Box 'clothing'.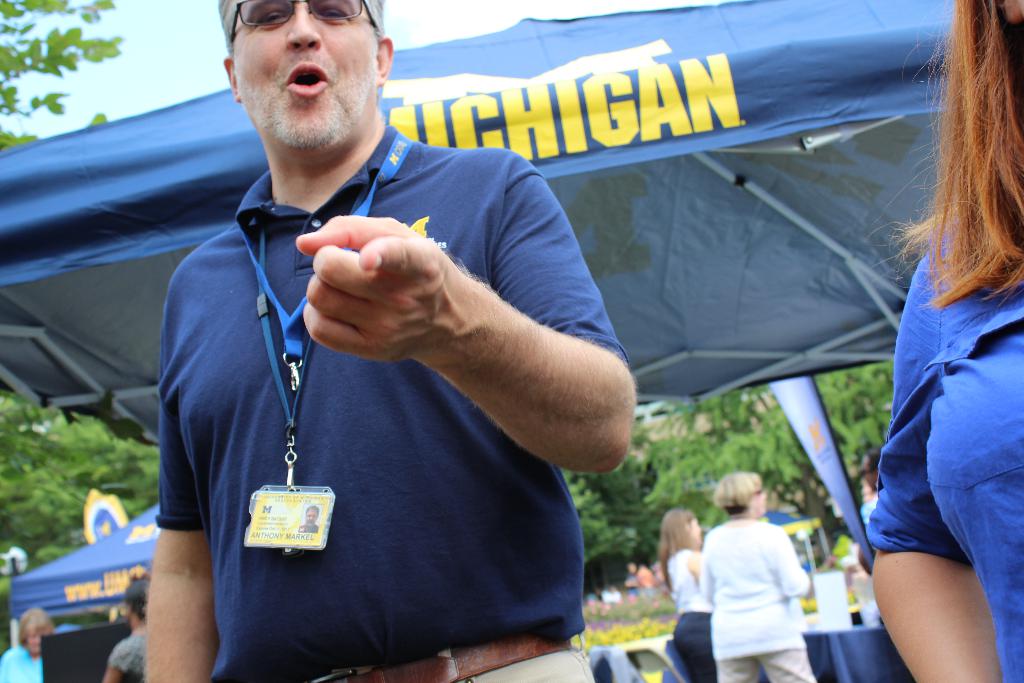
(x1=855, y1=215, x2=1023, y2=682).
